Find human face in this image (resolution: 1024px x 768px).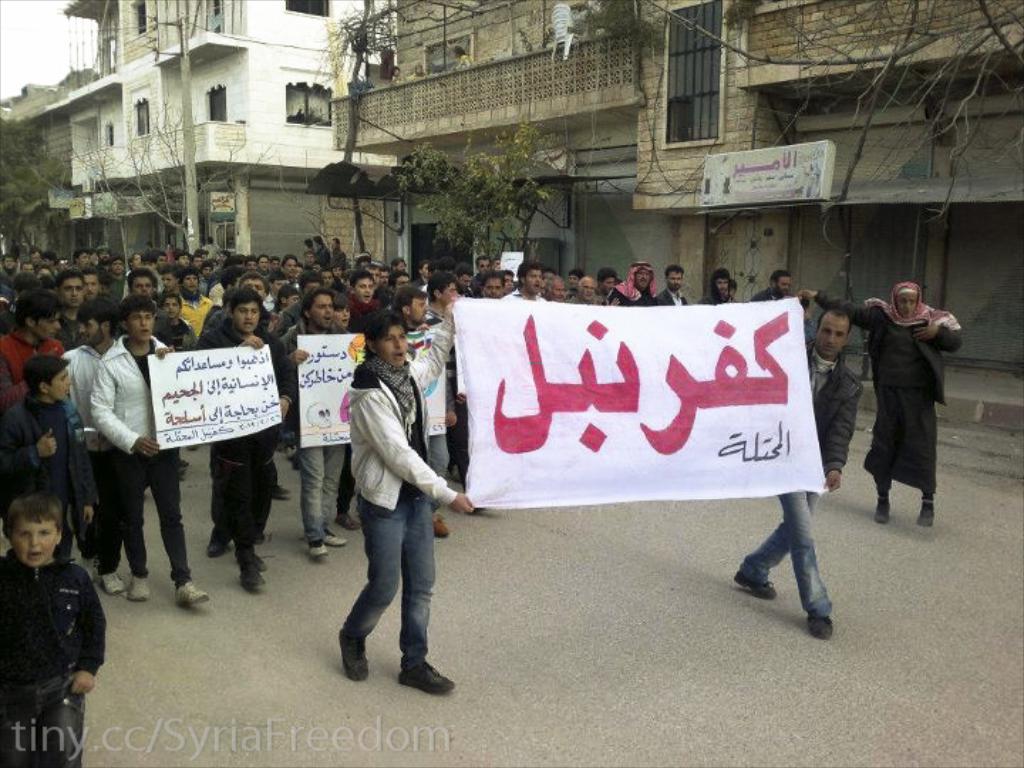
<box>418,262,434,277</box>.
